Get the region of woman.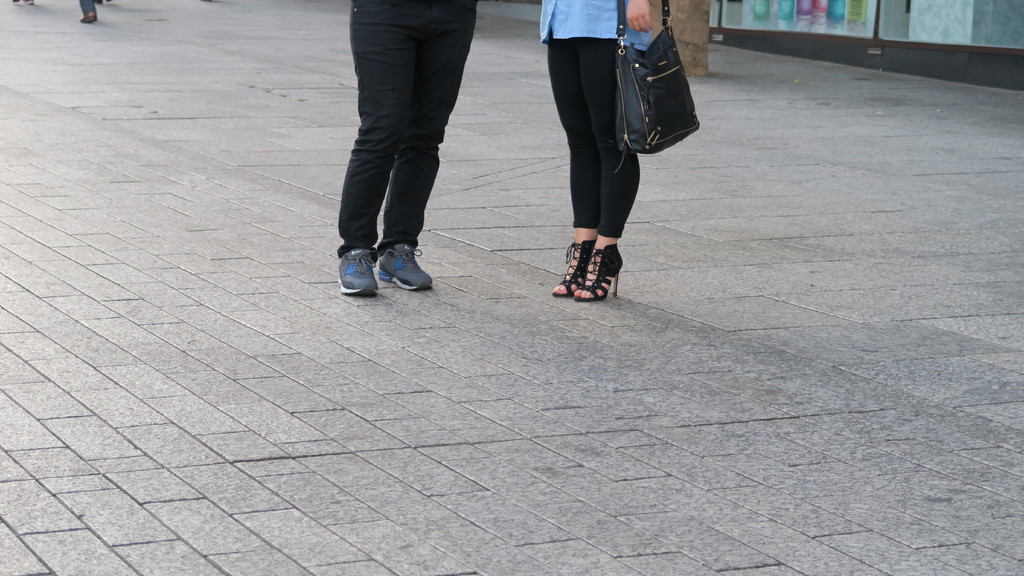
[x1=529, y1=0, x2=691, y2=303].
